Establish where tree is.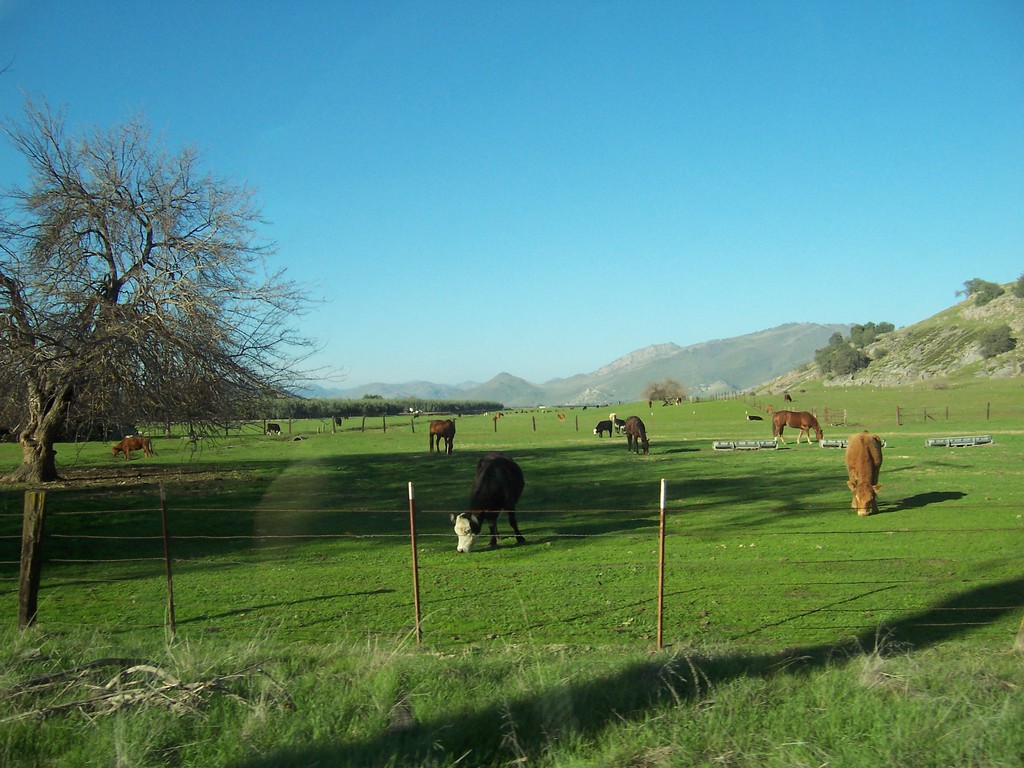
Established at 816, 332, 871, 378.
